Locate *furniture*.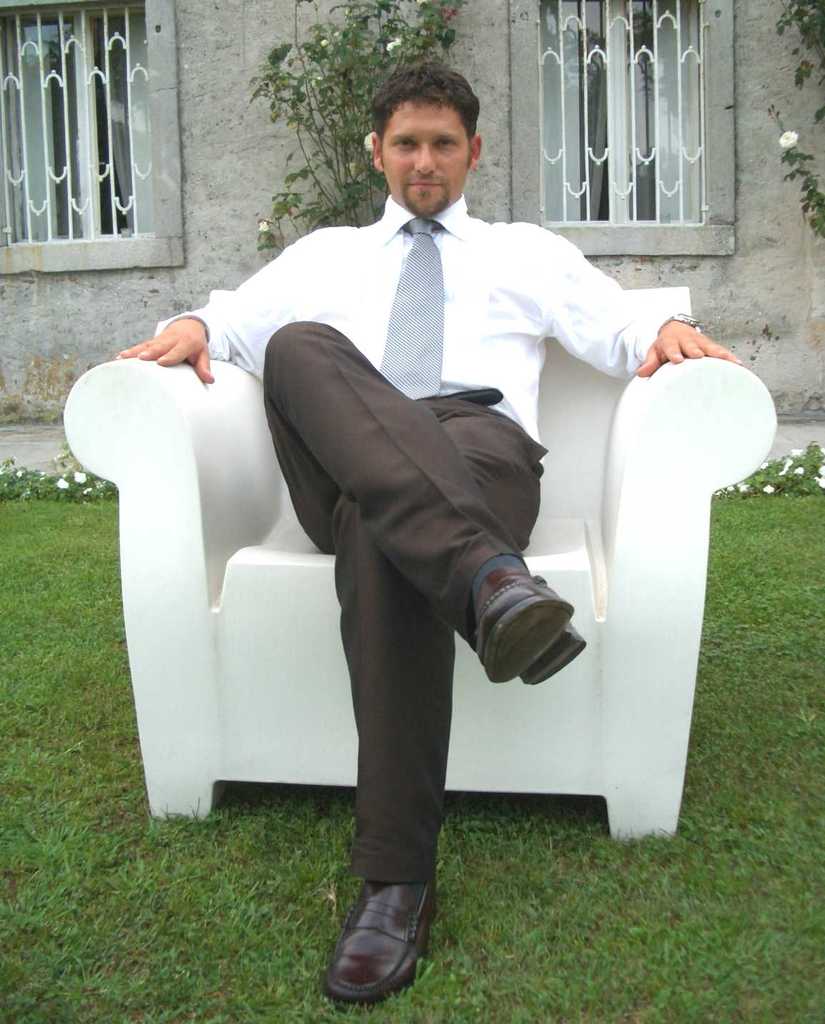
Bounding box: l=61, t=287, r=774, b=841.
